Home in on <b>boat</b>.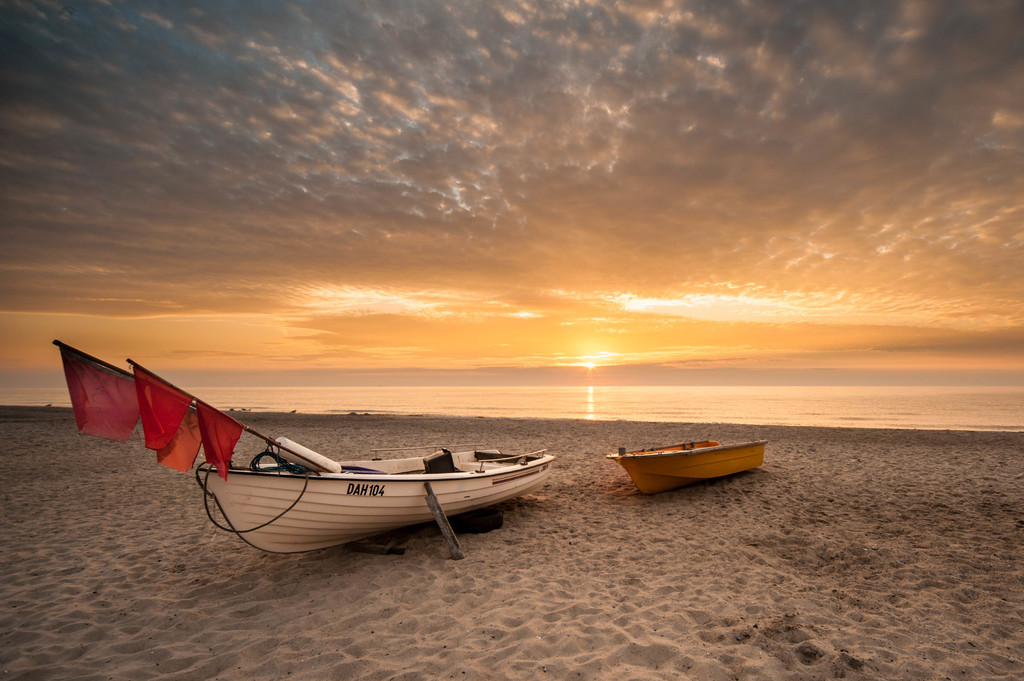
Homed in at 607 433 768 497.
